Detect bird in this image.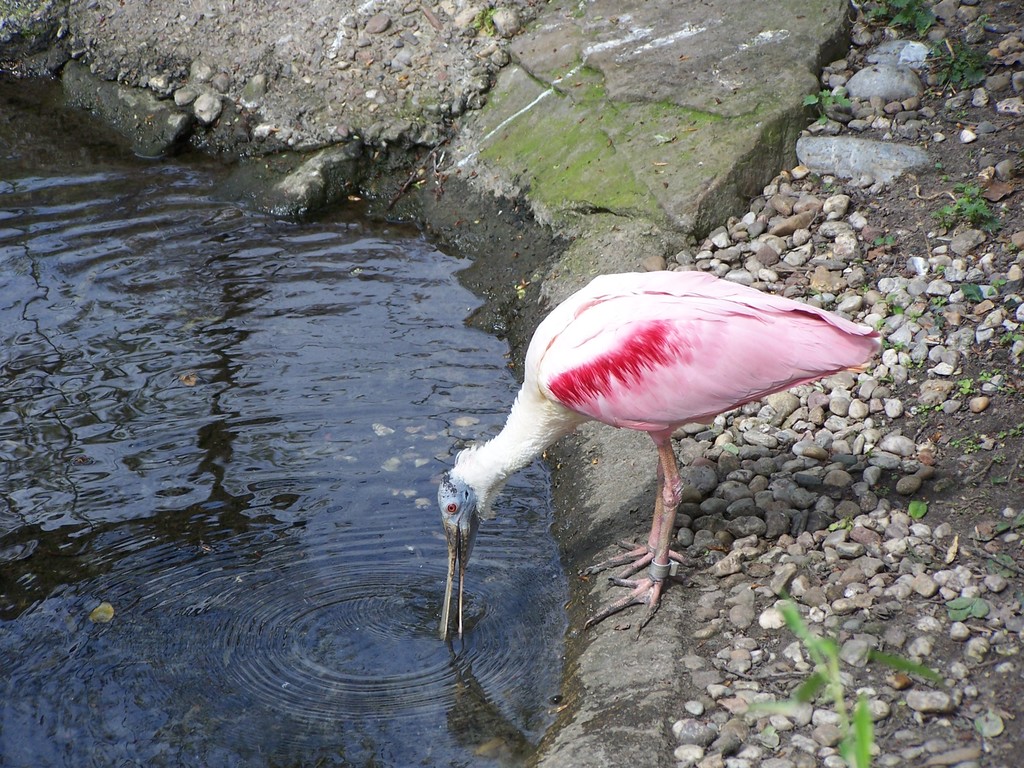
Detection: [left=415, top=273, right=869, bottom=636].
